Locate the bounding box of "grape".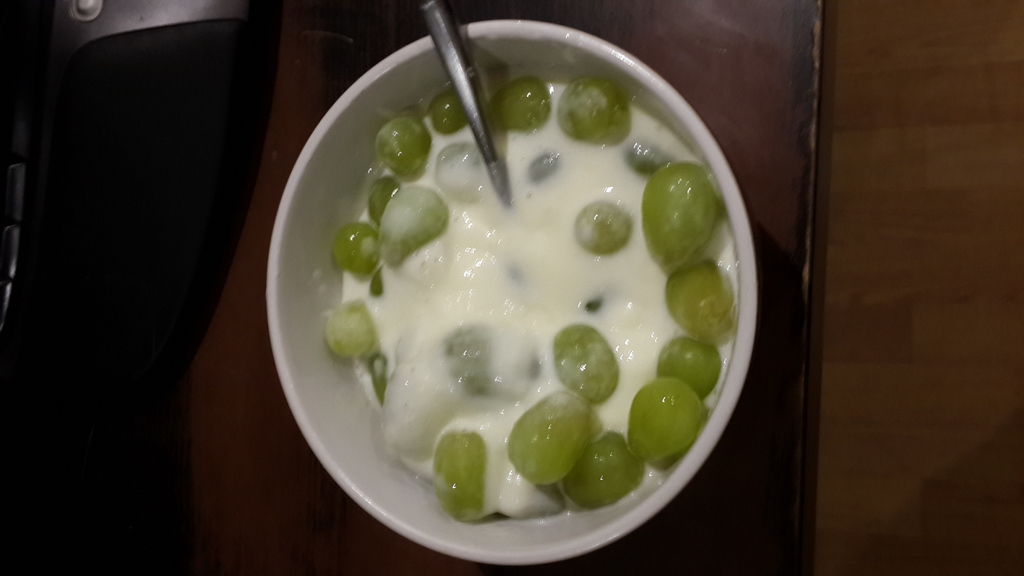
Bounding box: bbox(627, 377, 708, 473).
